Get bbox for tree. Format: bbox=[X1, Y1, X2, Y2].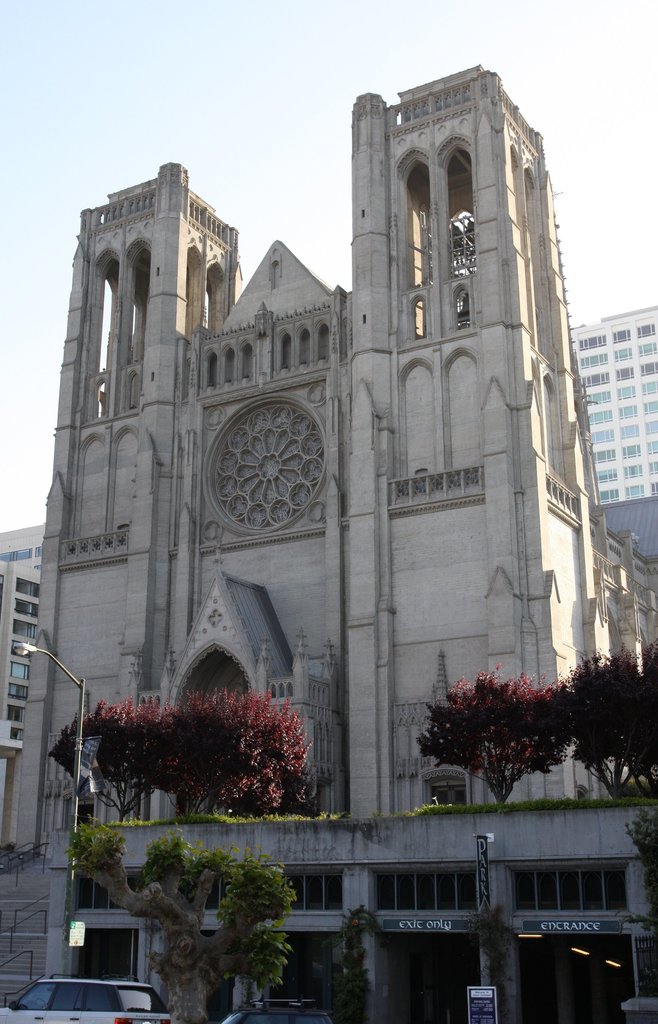
bbox=[552, 644, 657, 802].
